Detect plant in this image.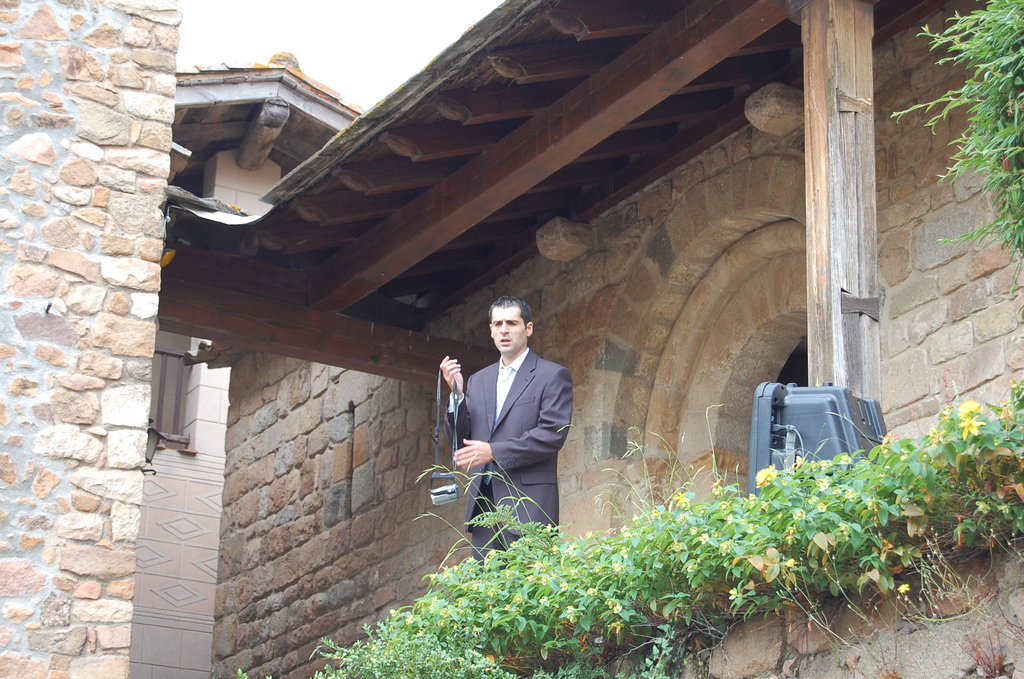
Detection: pyautogui.locateOnScreen(890, 0, 1023, 296).
